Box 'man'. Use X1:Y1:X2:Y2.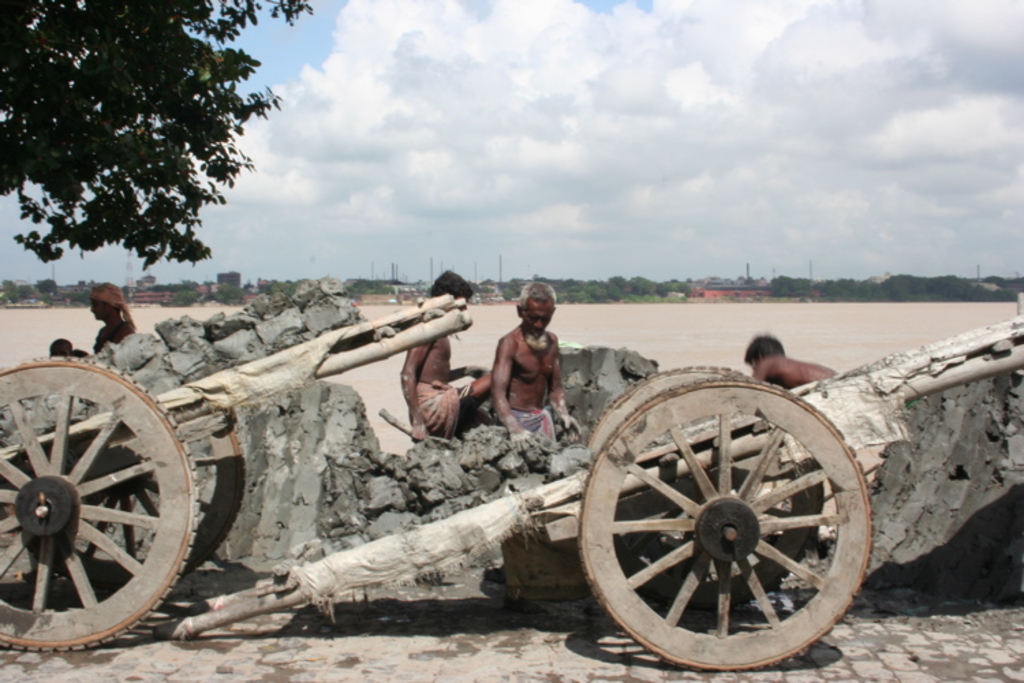
397:260:497:444.
